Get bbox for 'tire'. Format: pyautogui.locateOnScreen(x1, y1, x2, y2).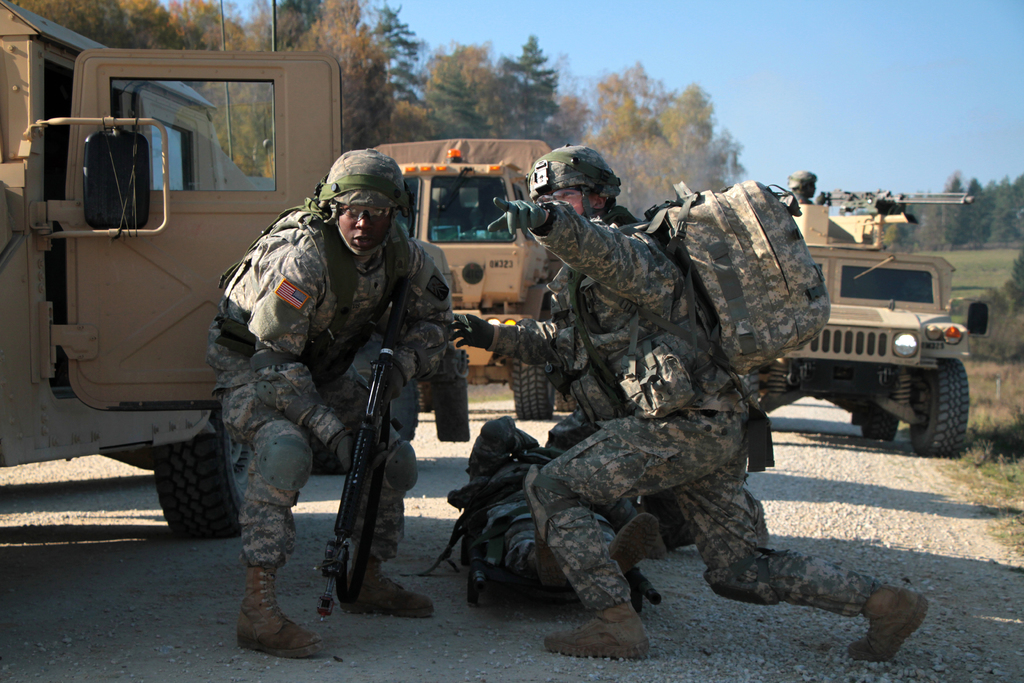
pyautogui.locateOnScreen(552, 384, 583, 410).
